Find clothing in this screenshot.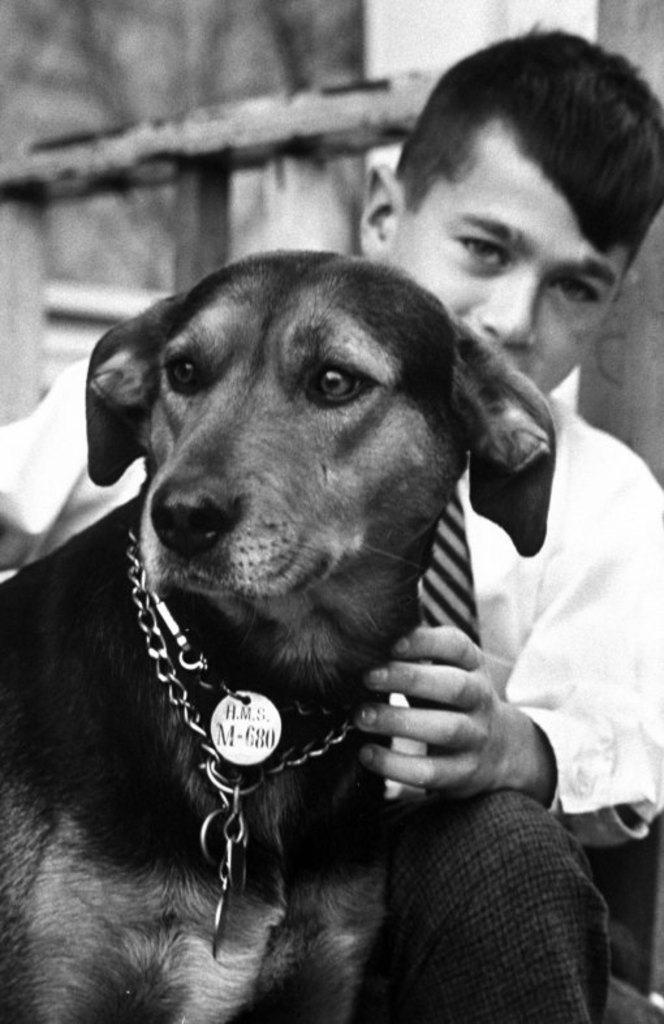
The bounding box for clothing is (left=0, top=357, right=663, bottom=839).
